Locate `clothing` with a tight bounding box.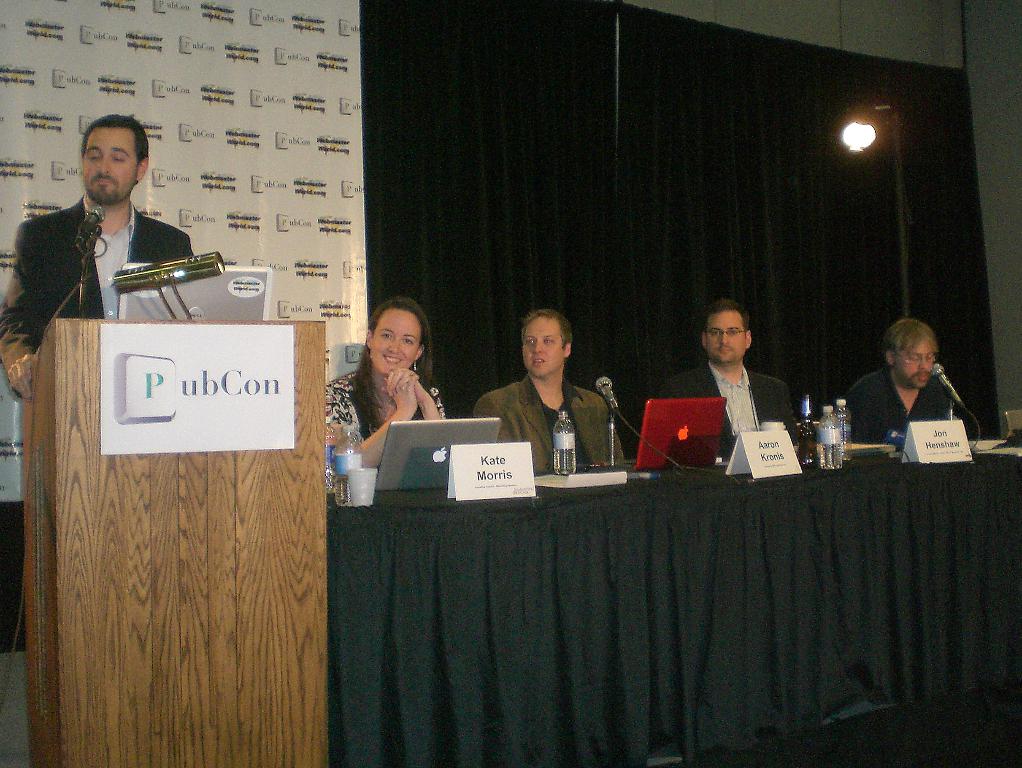
bbox=[474, 373, 627, 474].
